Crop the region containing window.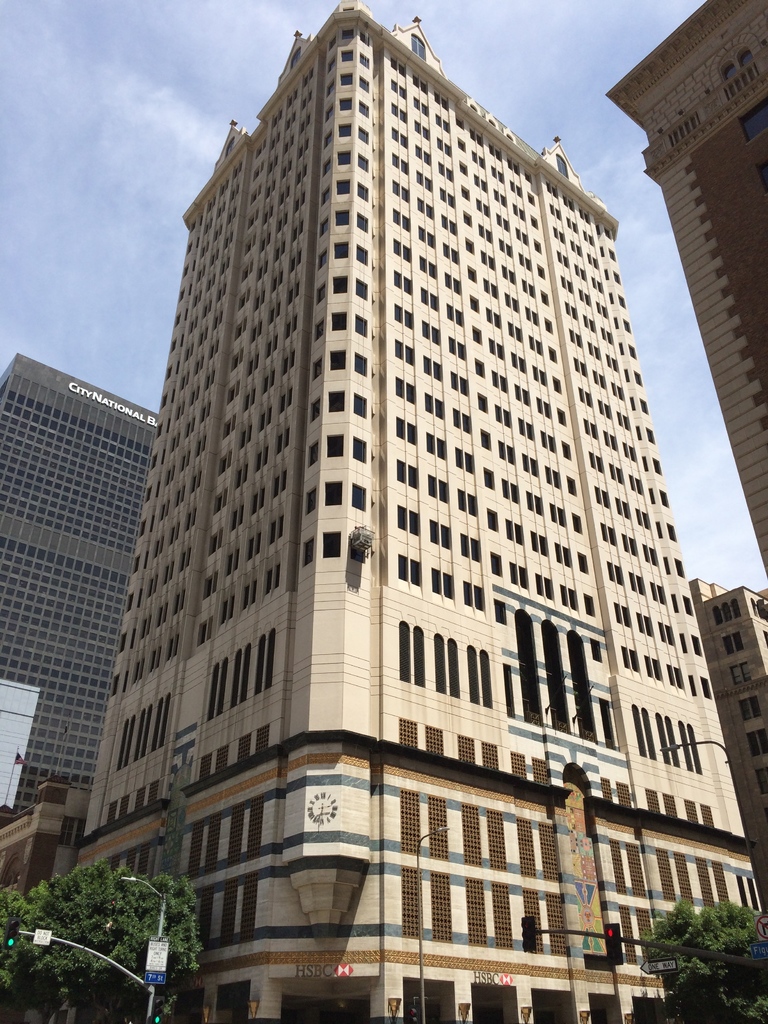
Crop region: BBox(490, 553, 502, 574).
